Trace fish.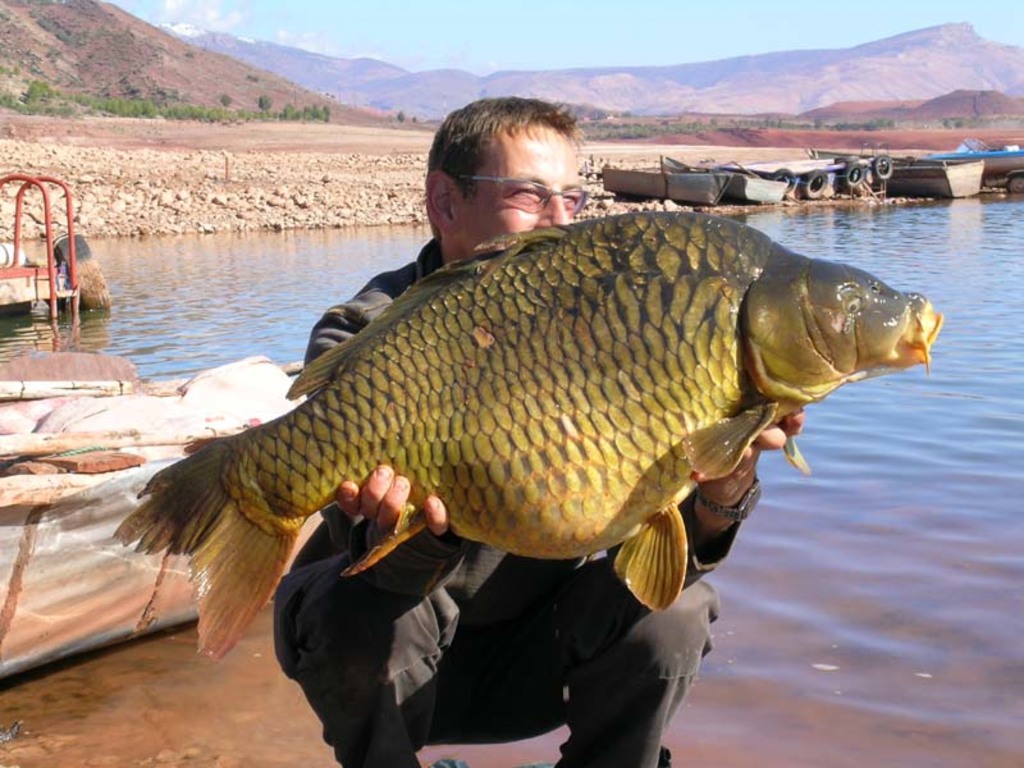
Traced to bbox=(67, 242, 932, 662).
